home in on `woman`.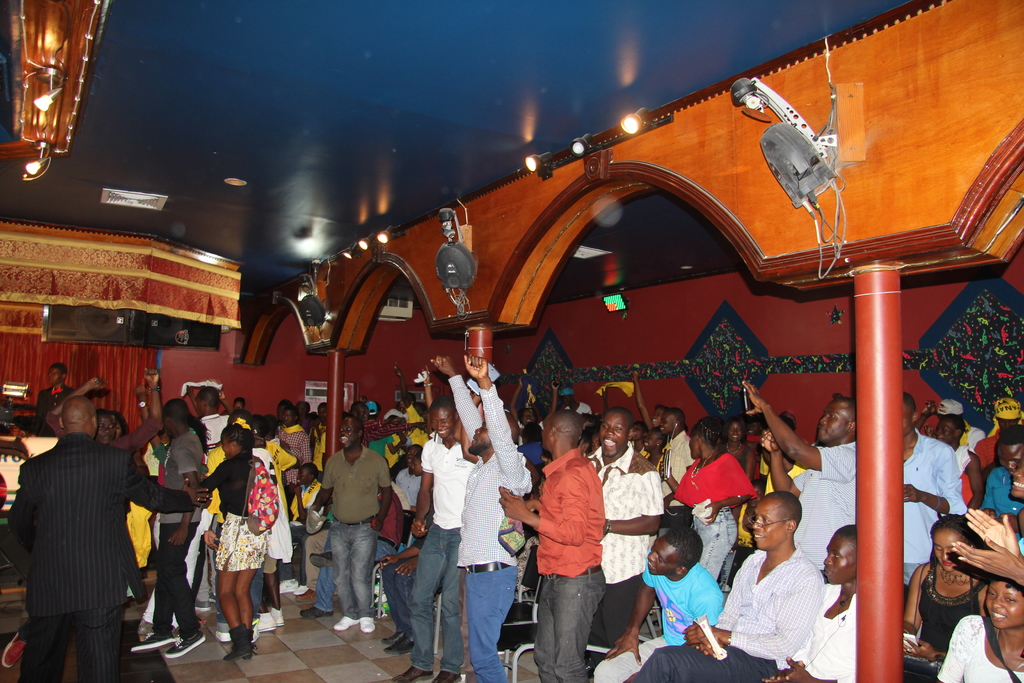
Homed in at x1=717, y1=416, x2=758, y2=582.
